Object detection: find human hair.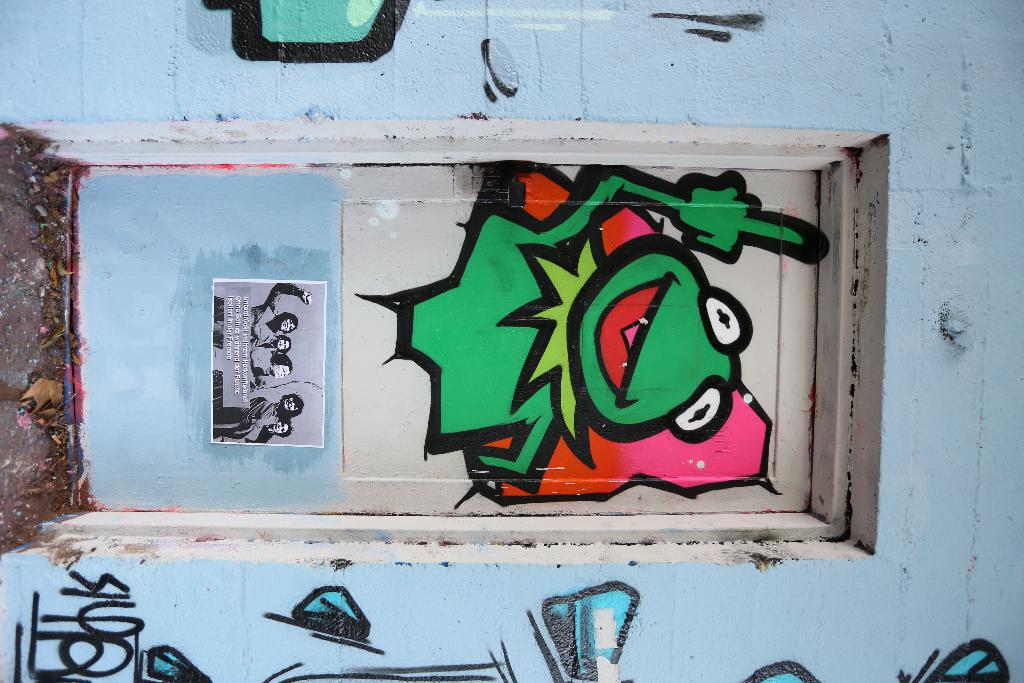
274 352 290 377.
